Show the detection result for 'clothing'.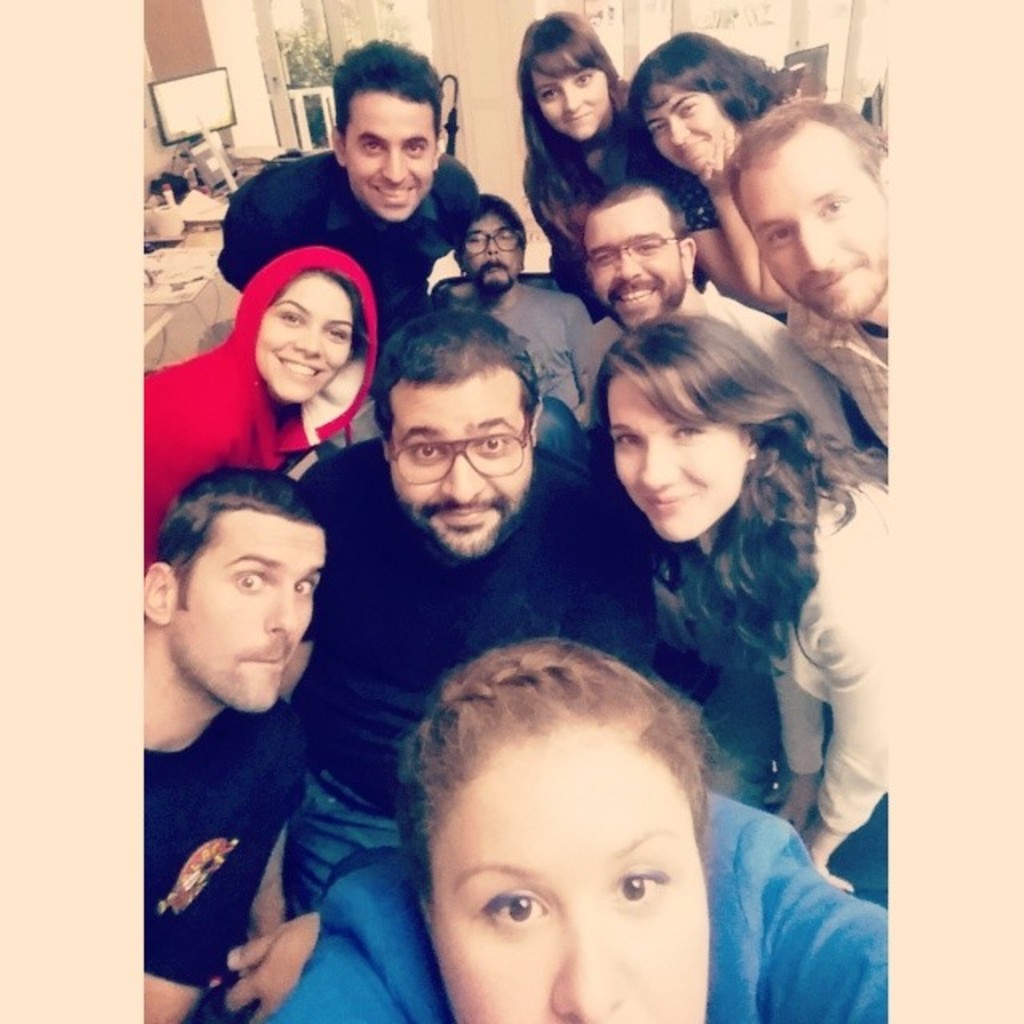
region(134, 571, 373, 1003).
